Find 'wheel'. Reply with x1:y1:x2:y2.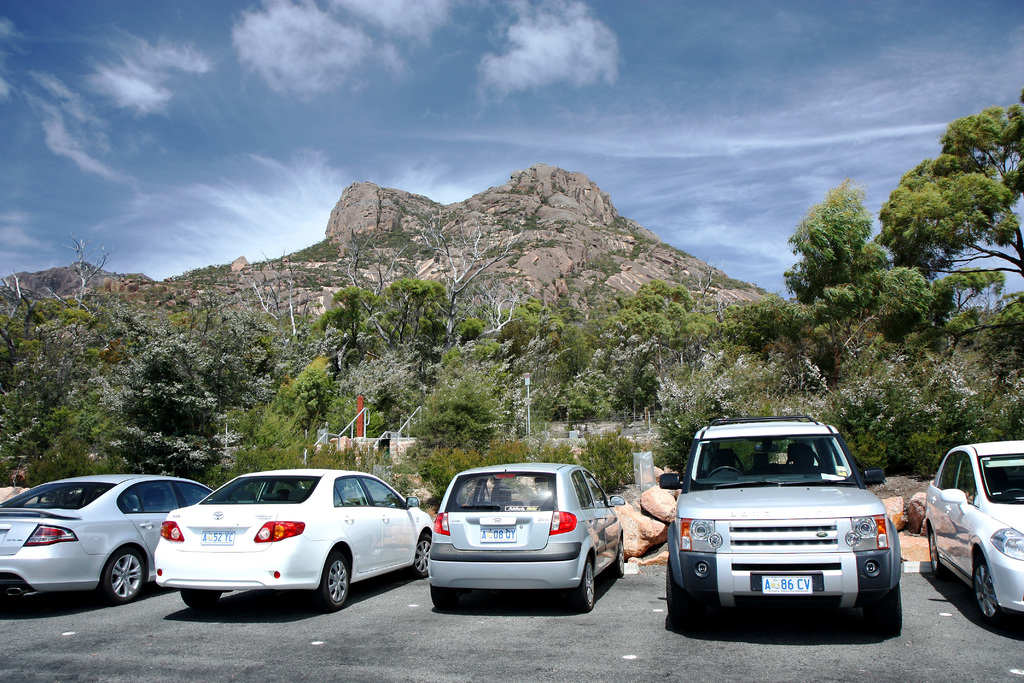
412:532:431:571.
